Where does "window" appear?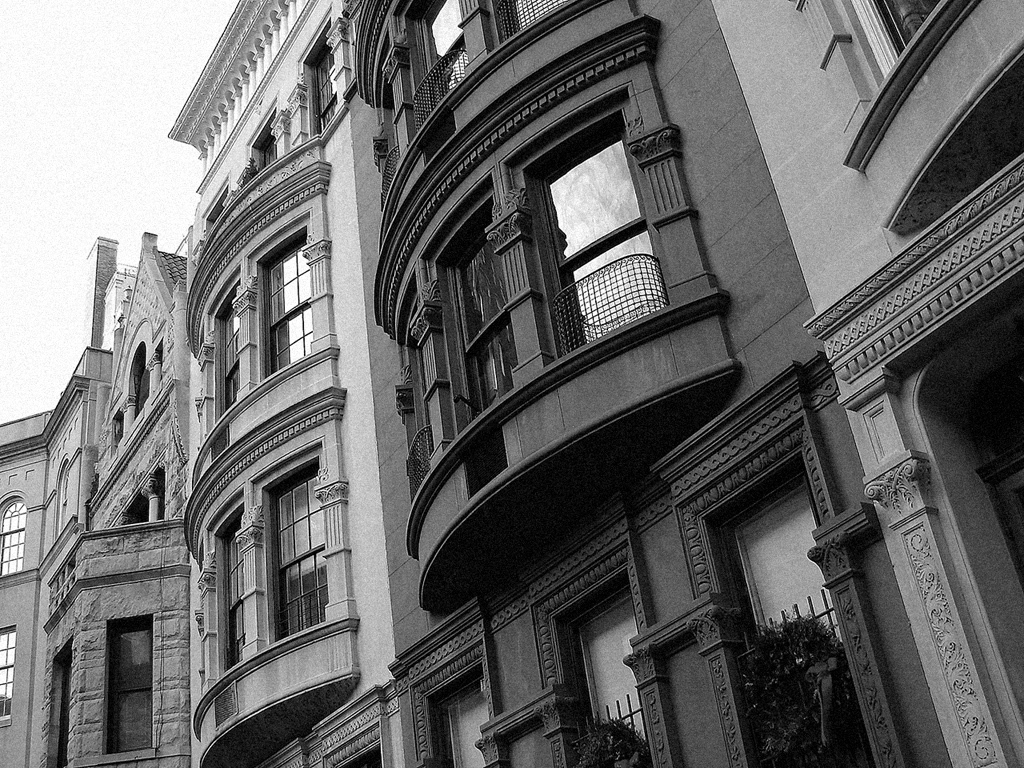
Appears at (105,620,156,750).
